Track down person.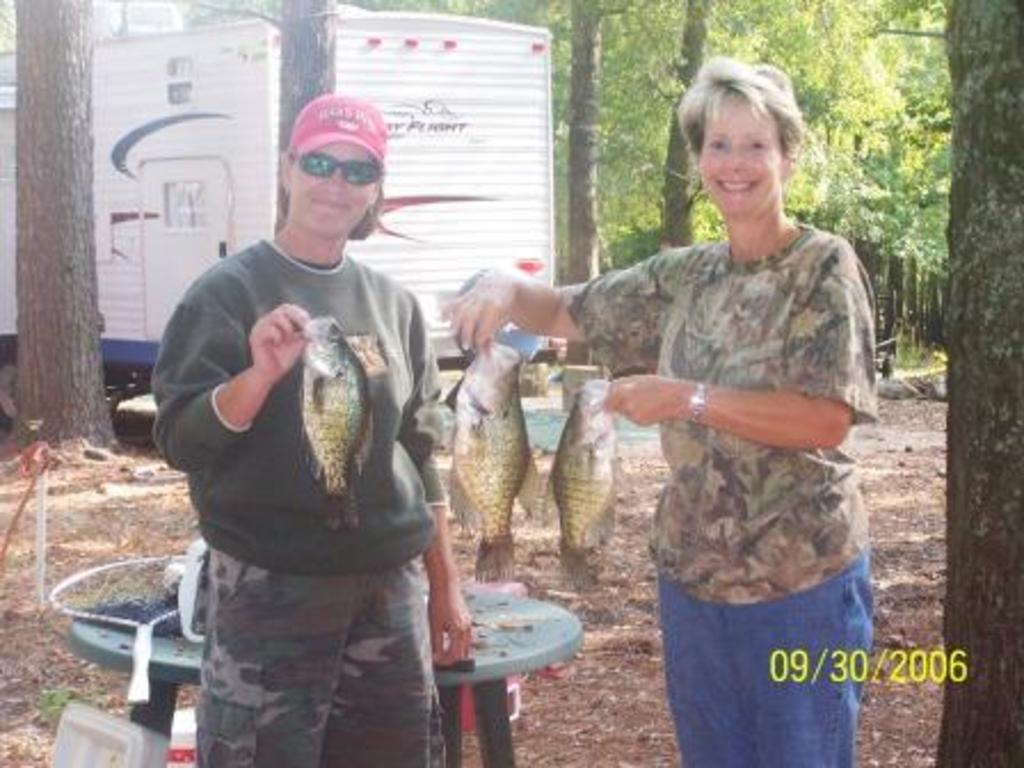
Tracked to x1=139 y1=96 x2=491 y2=766.
